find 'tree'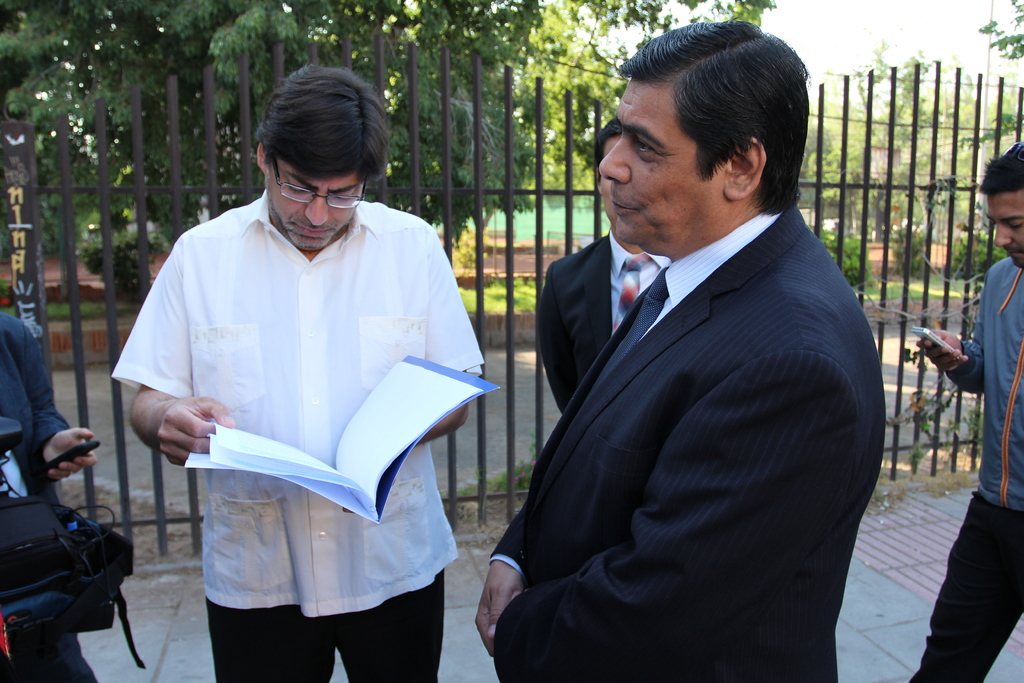
(x1=0, y1=0, x2=788, y2=243)
